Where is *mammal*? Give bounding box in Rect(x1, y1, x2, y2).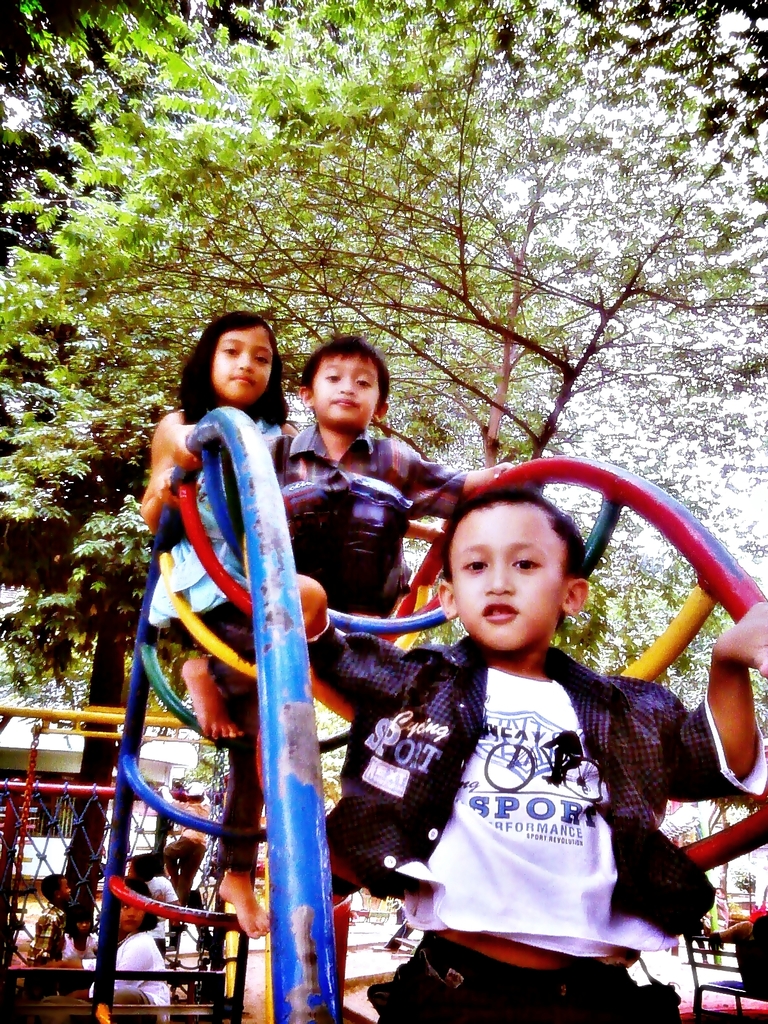
Rect(175, 335, 509, 623).
